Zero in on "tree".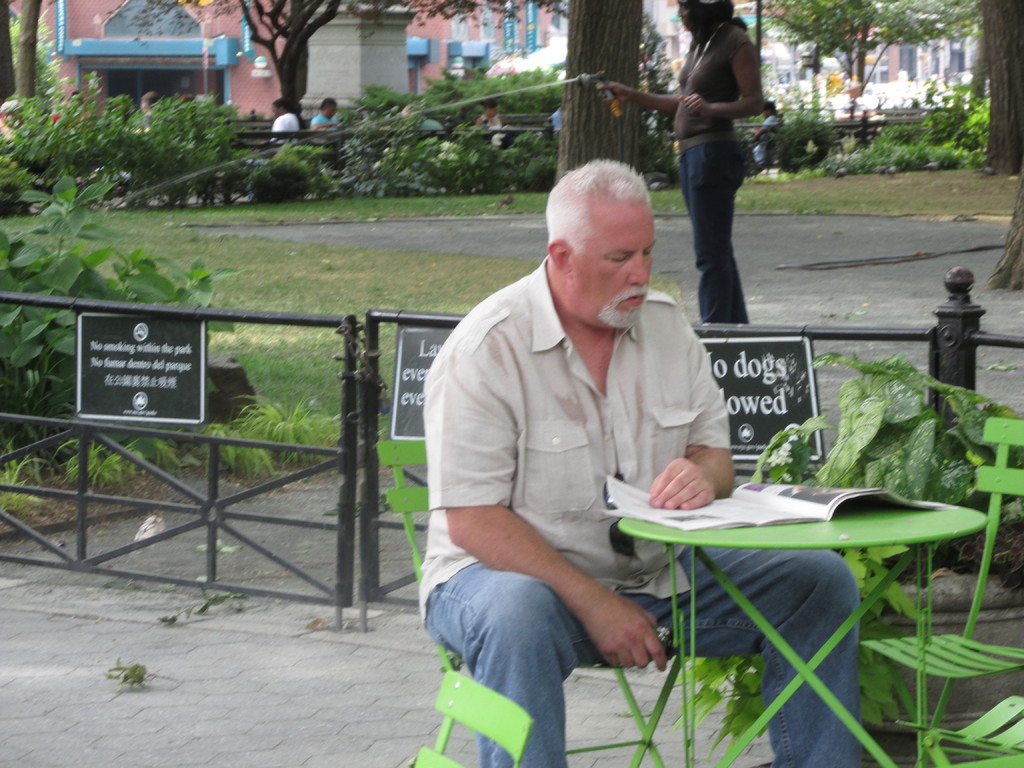
Zeroed in: (x1=221, y1=0, x2=465, y2=136).
